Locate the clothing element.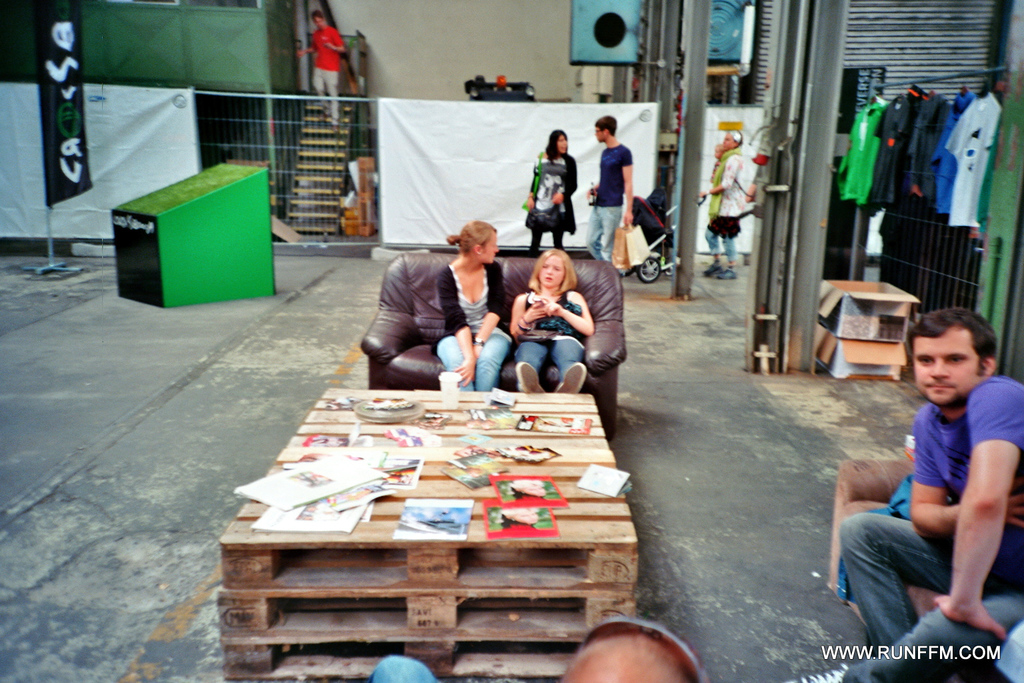
Element bbox: [left=947, top=95, right=1011, bottom=229].
